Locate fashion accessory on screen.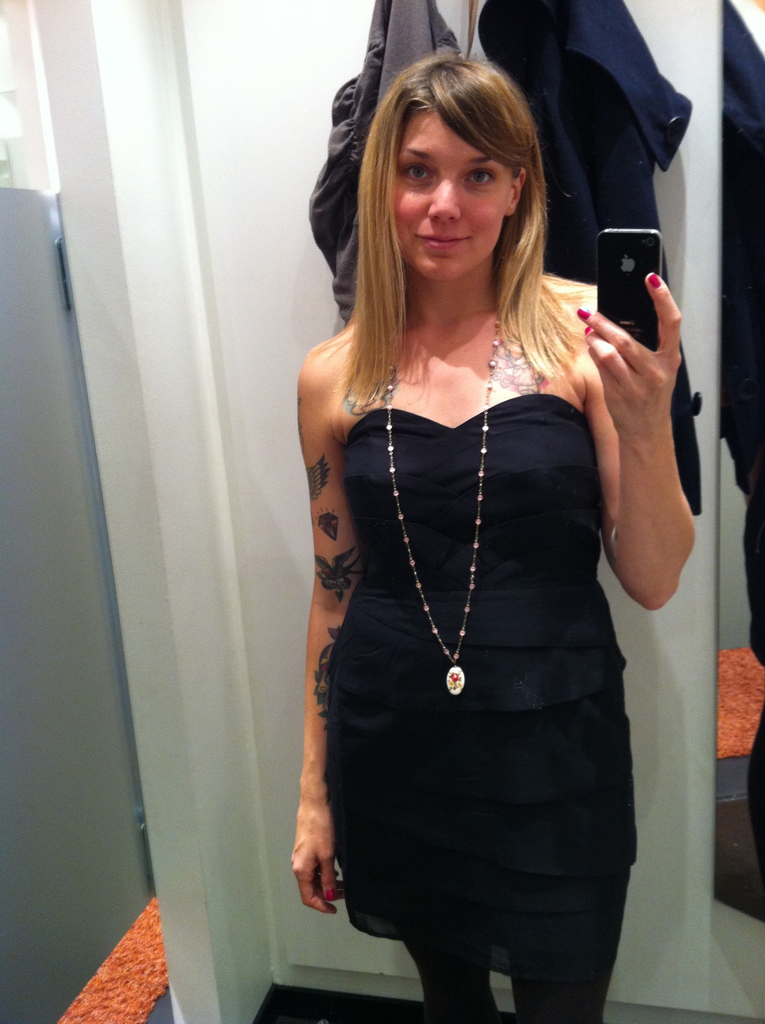
On screen at Rect(383, 312, 500, 695).
